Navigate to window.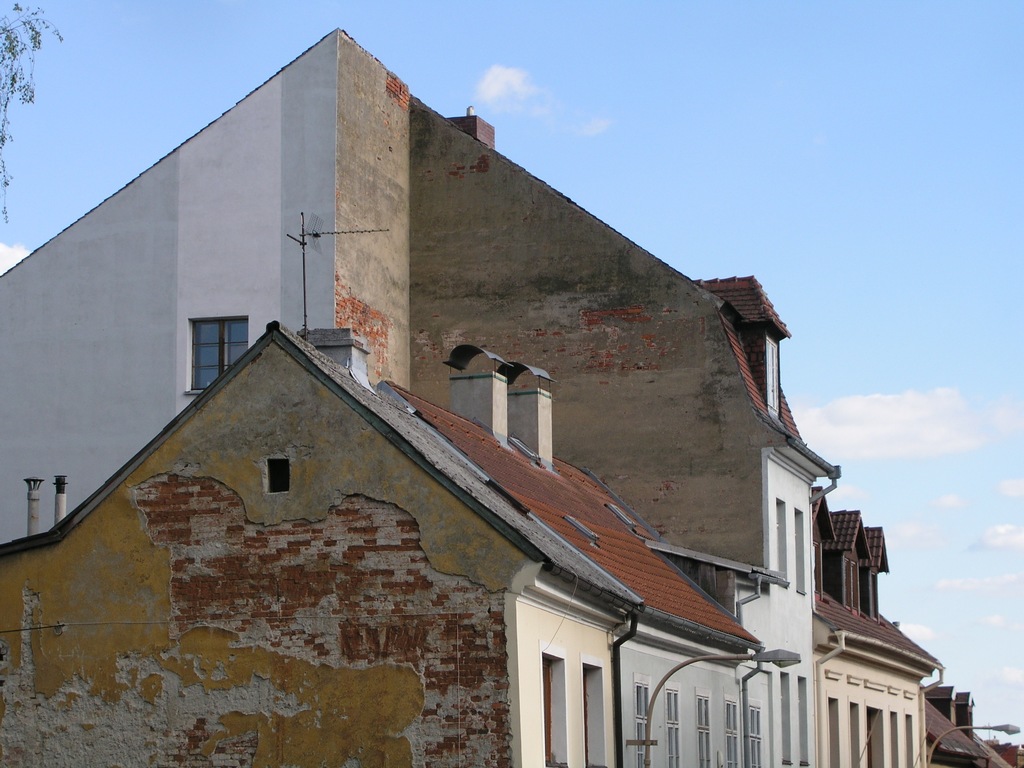
Navigation target: Rect(751, 706, 763, 767).
